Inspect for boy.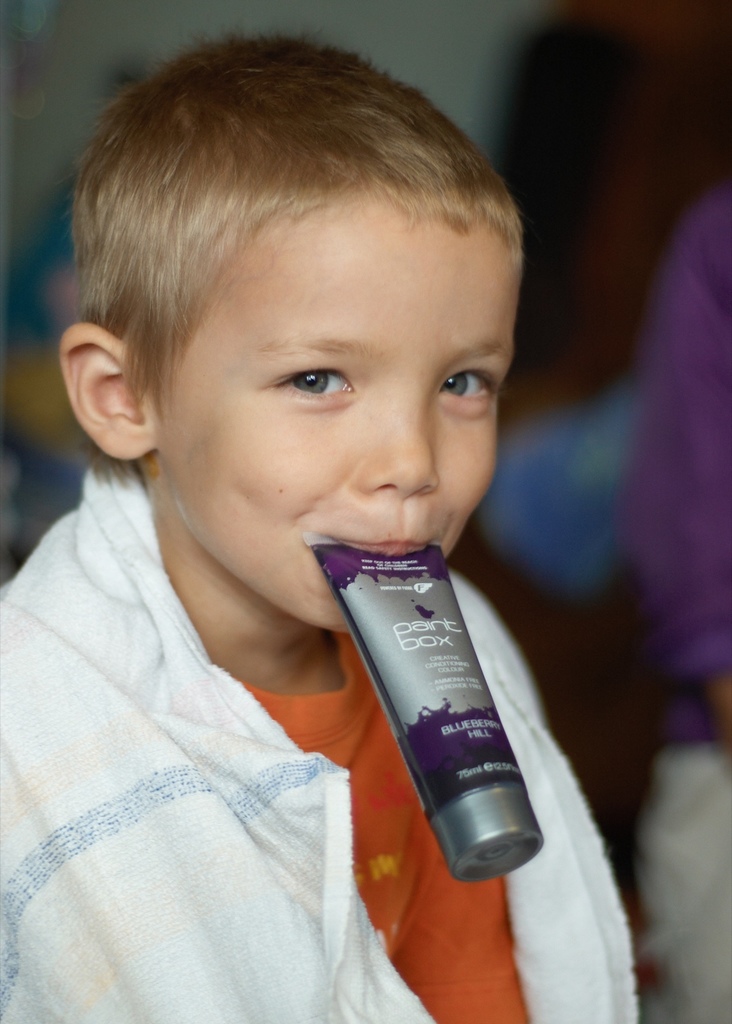
Inspection: rect(0, 48, 521, 943).
